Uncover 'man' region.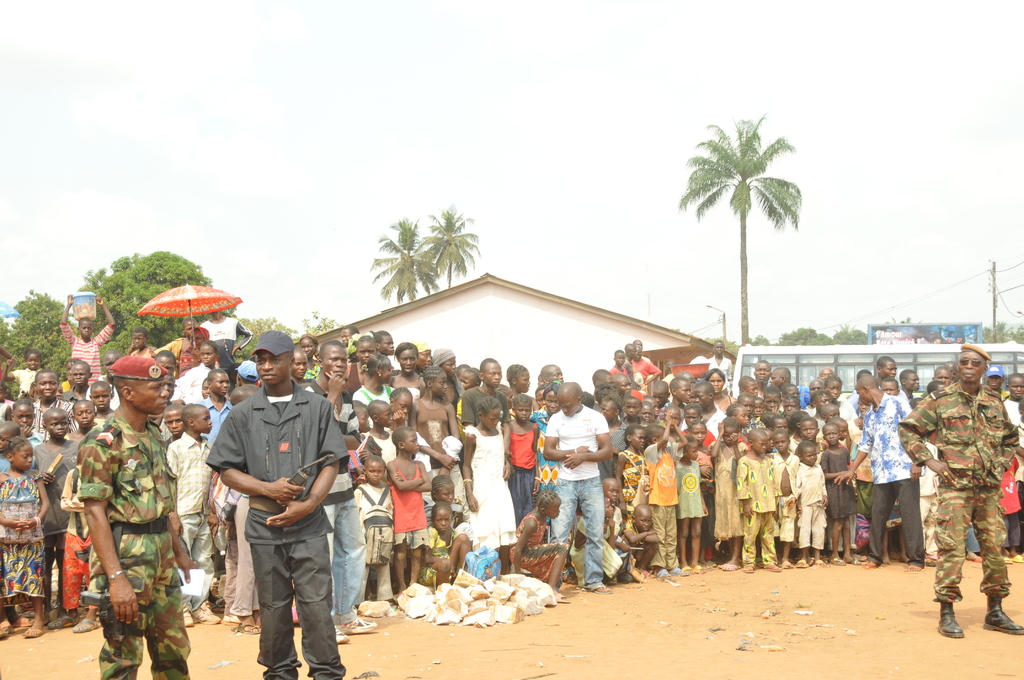
Uncovered: 897, 369, 921, 409.
